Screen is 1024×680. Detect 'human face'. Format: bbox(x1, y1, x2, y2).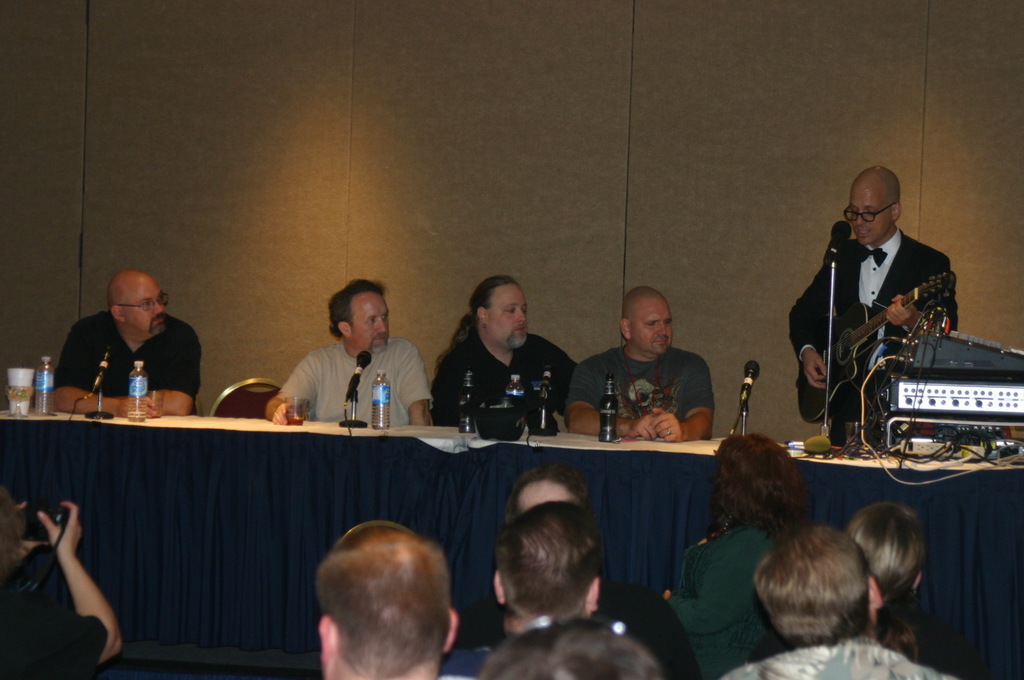
bbox(848, 192, 887, 236).
